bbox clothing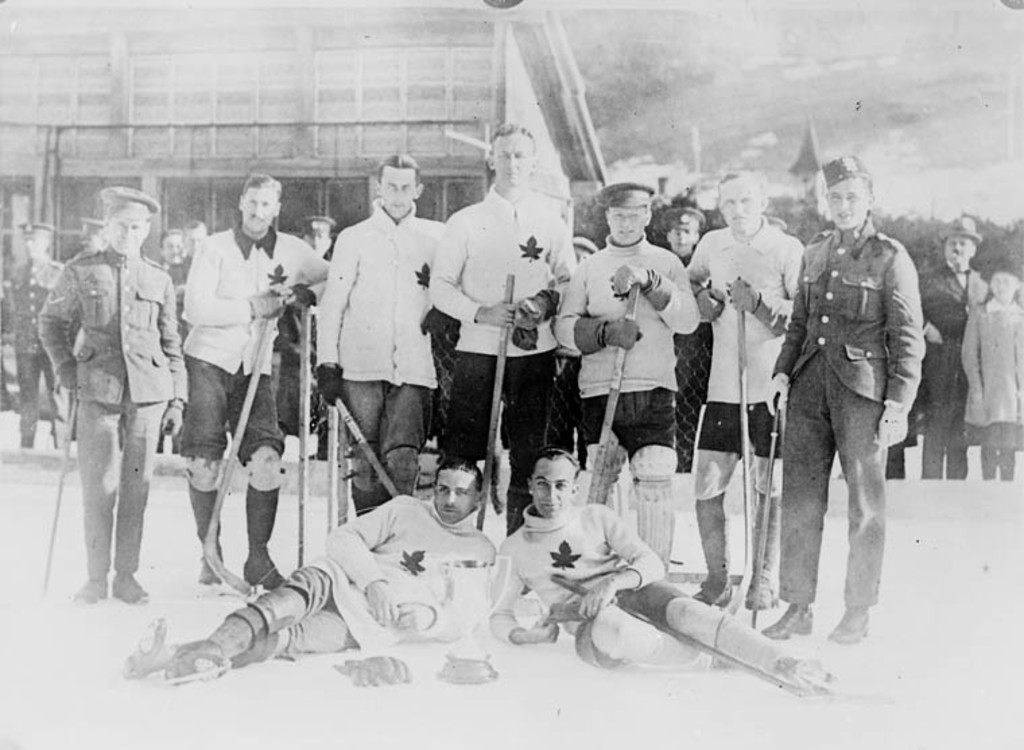
(left=772, top=224, right=923, bottom=609)
